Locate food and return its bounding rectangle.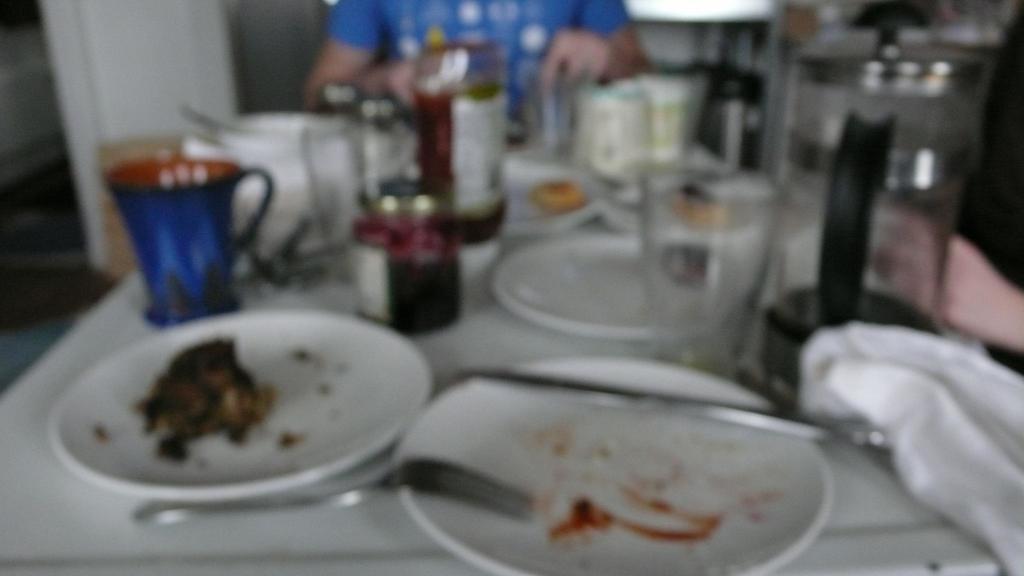
[x1=96, y1=422, x2=106, y2=440].
